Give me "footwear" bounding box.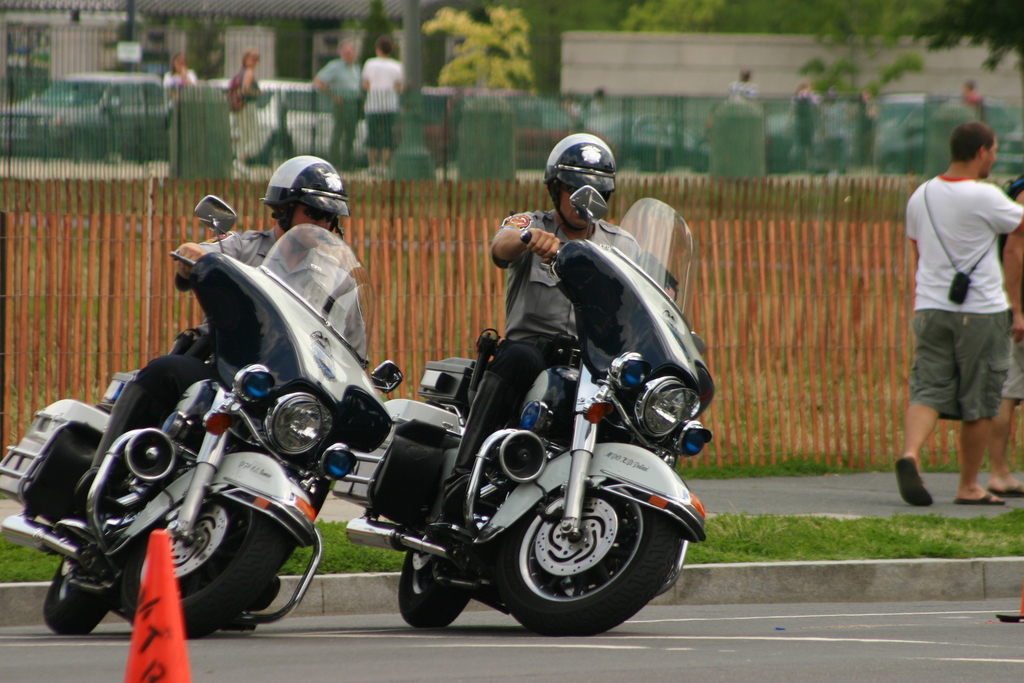
<box>956,490,1005,509</box>.
